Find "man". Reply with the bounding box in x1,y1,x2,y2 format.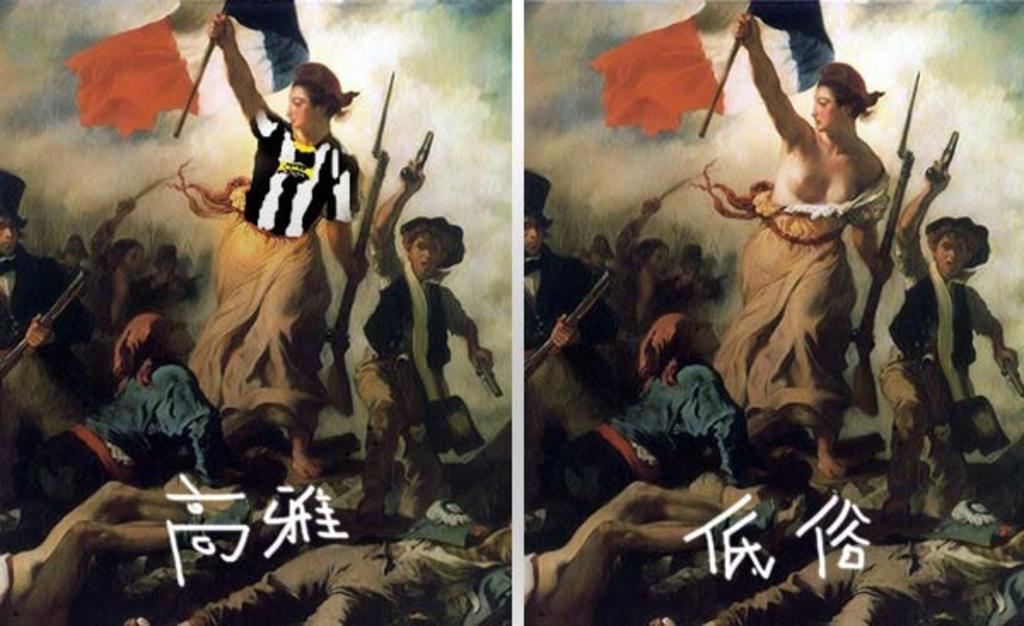
0,164,138,464.
